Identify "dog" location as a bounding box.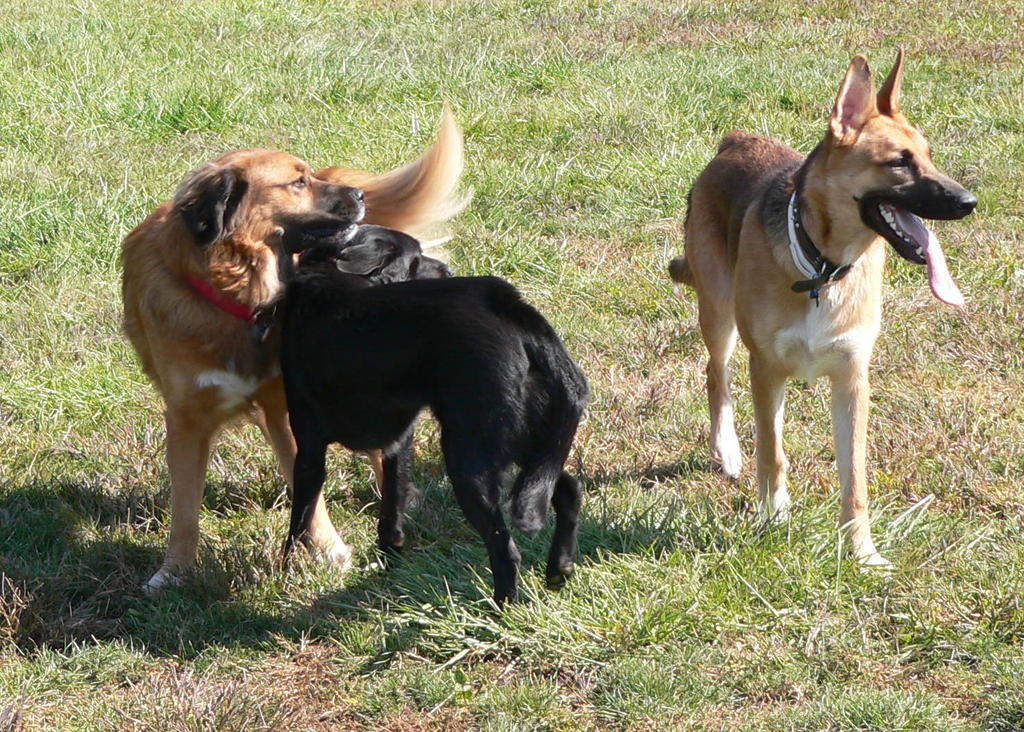
(left=274, top=225, right=593, bottom=613).
